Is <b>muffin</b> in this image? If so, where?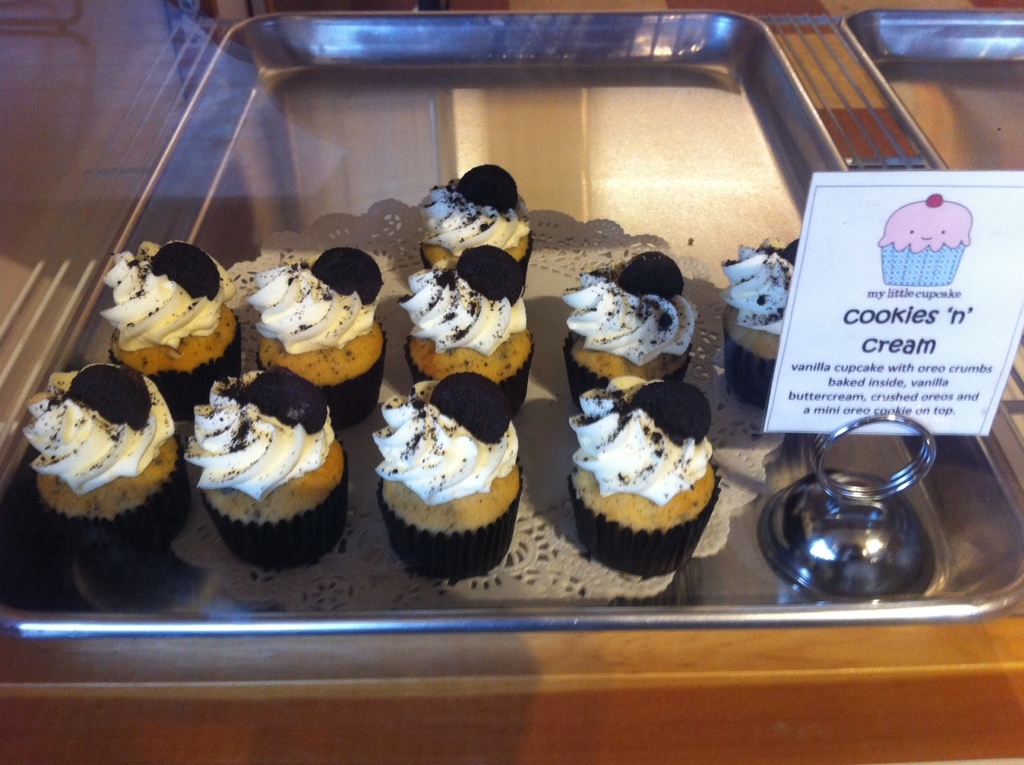
Yes, at 410:160:536:305.
